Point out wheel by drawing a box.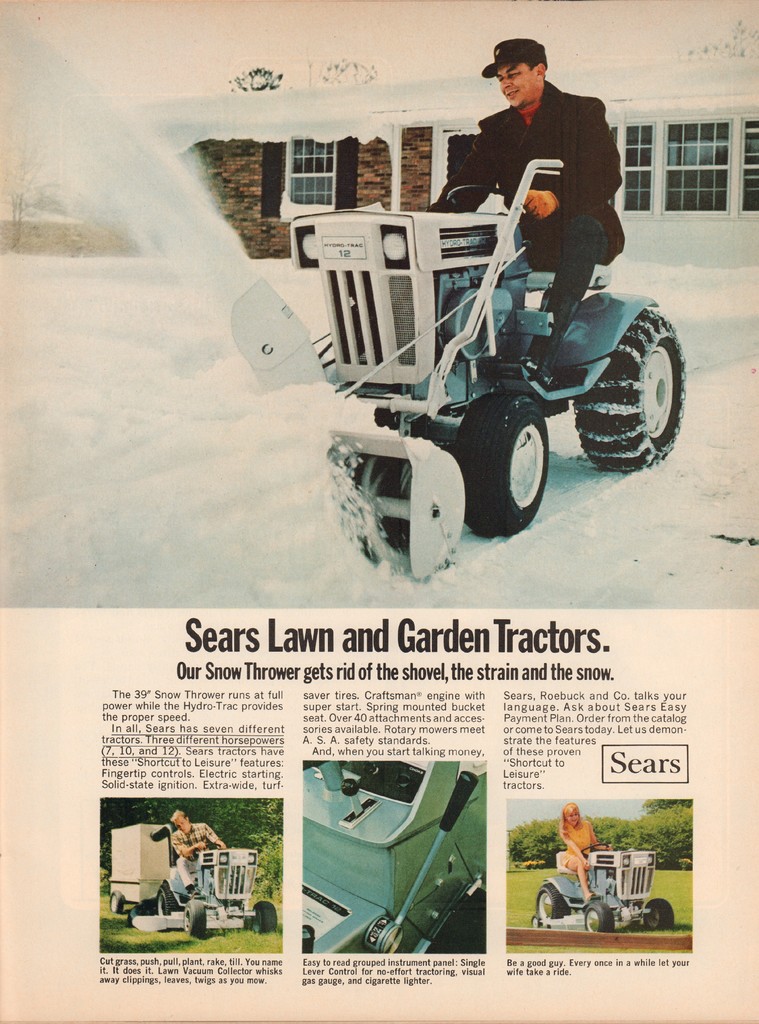
111 890 125 914.
